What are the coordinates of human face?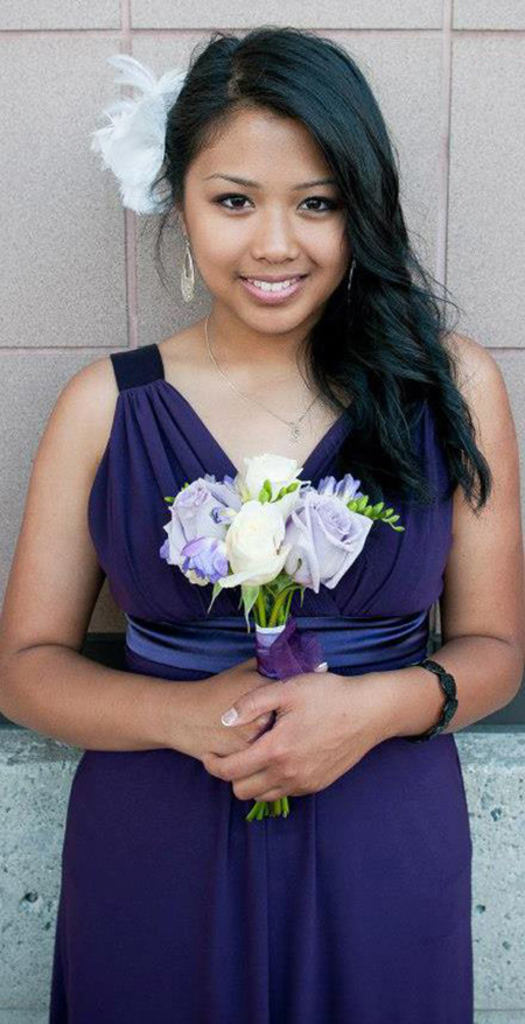
[left=181, top=108, right=357, bottom=336].
